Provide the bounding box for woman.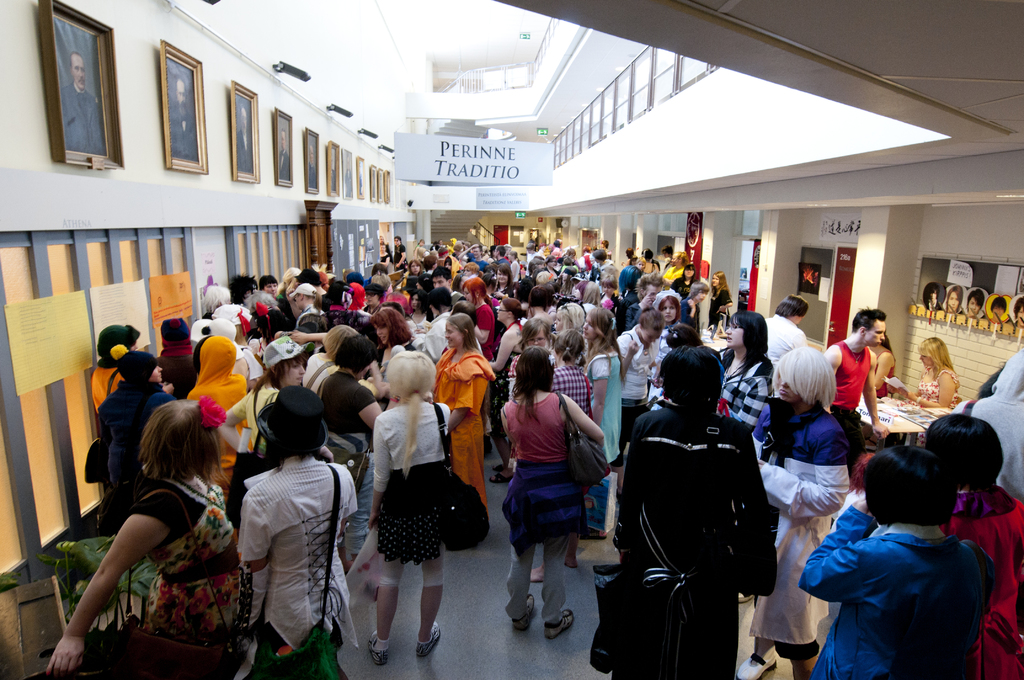
(465,262,479,279).
